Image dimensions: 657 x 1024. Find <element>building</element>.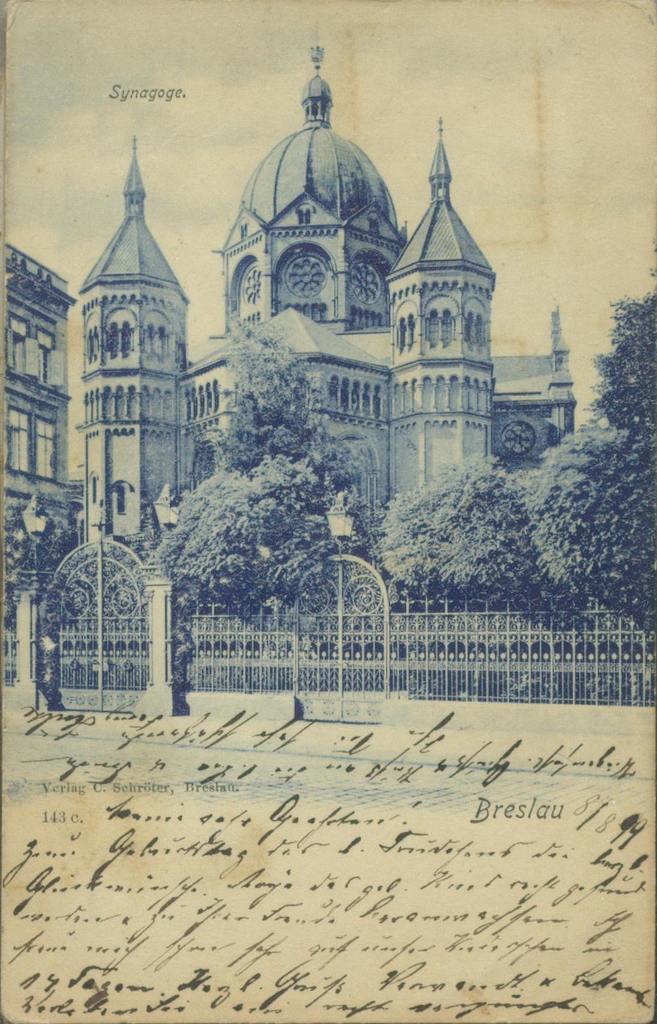
<region>83, 24, 574, 596</region>.
